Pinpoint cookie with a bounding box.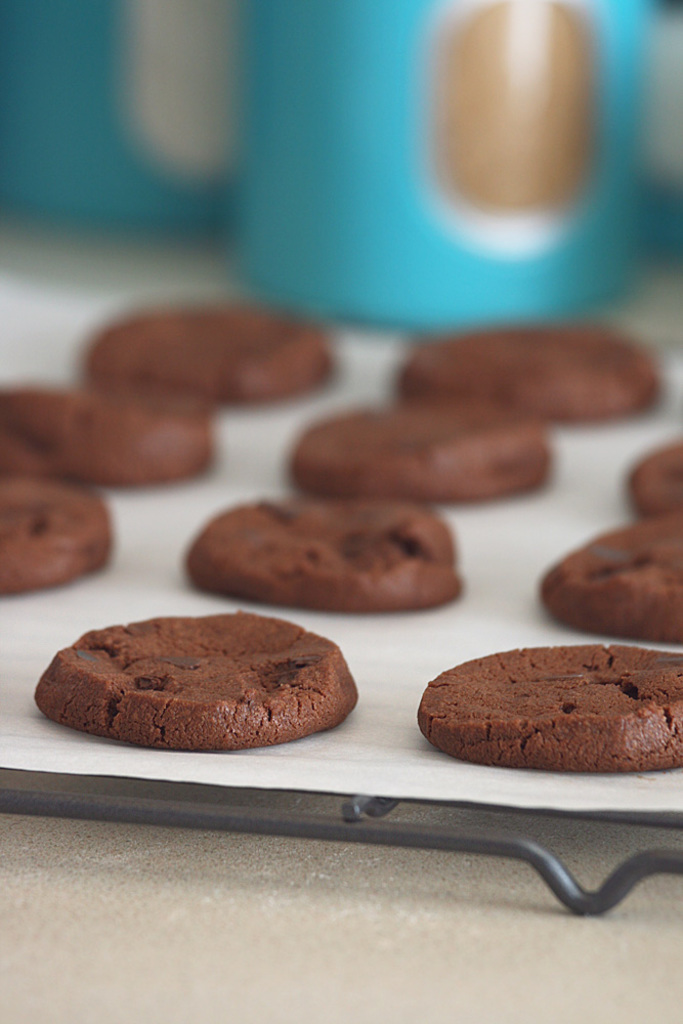
detection(89, 306, 337, 403).
